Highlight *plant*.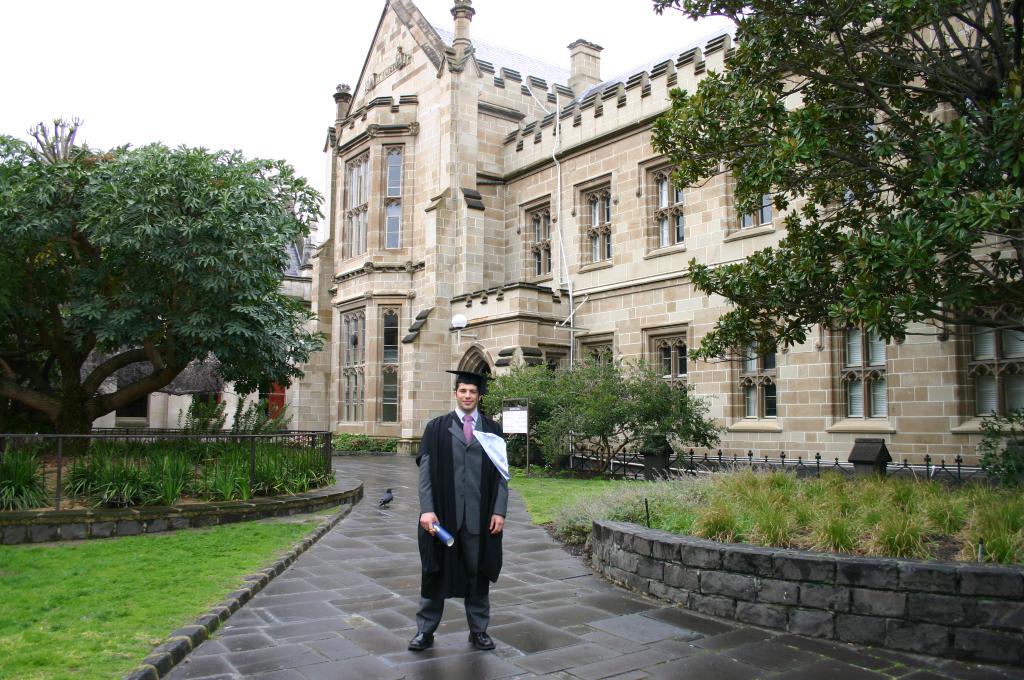
Highlighted region: <region>6, 348, 72, 448</region>.
